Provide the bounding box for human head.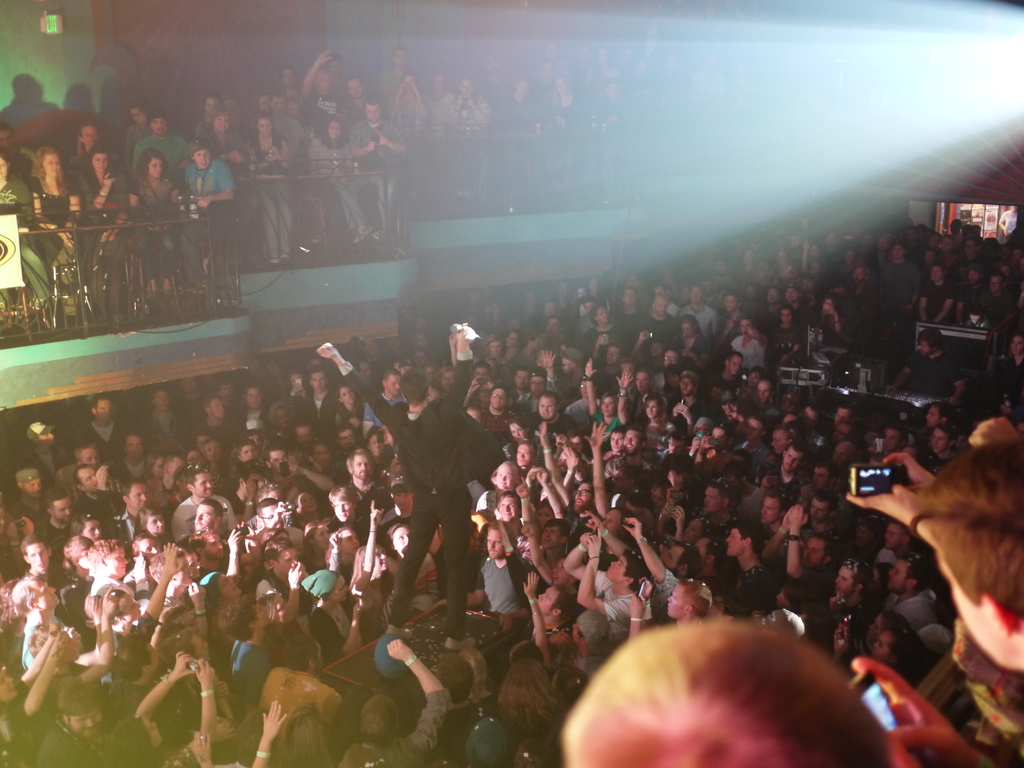
rect(892, 242, 904, 259).
